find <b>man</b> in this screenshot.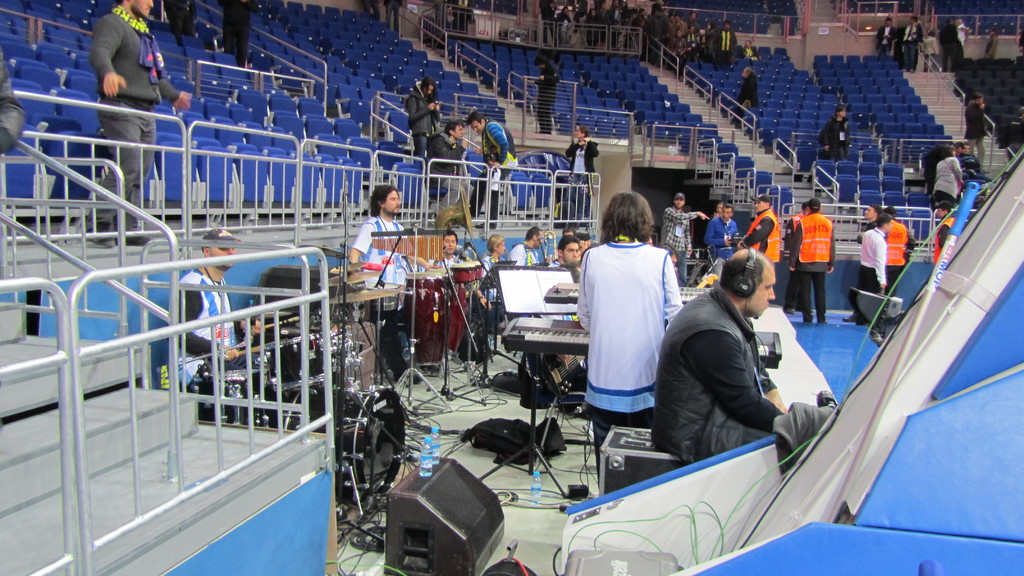
The bounding box for <b>man</b> is {"x1": 348, "y1": 180, "x2": 420, "y2": 383}.
